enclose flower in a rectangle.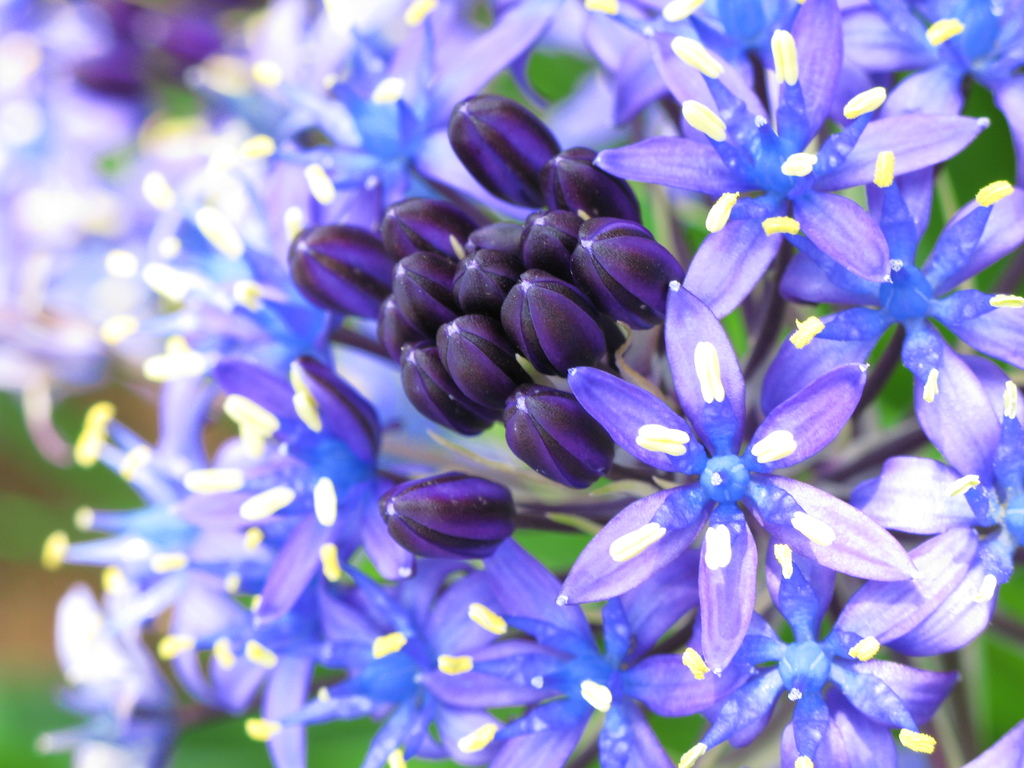
select_region(581, 310, 868, 663).
